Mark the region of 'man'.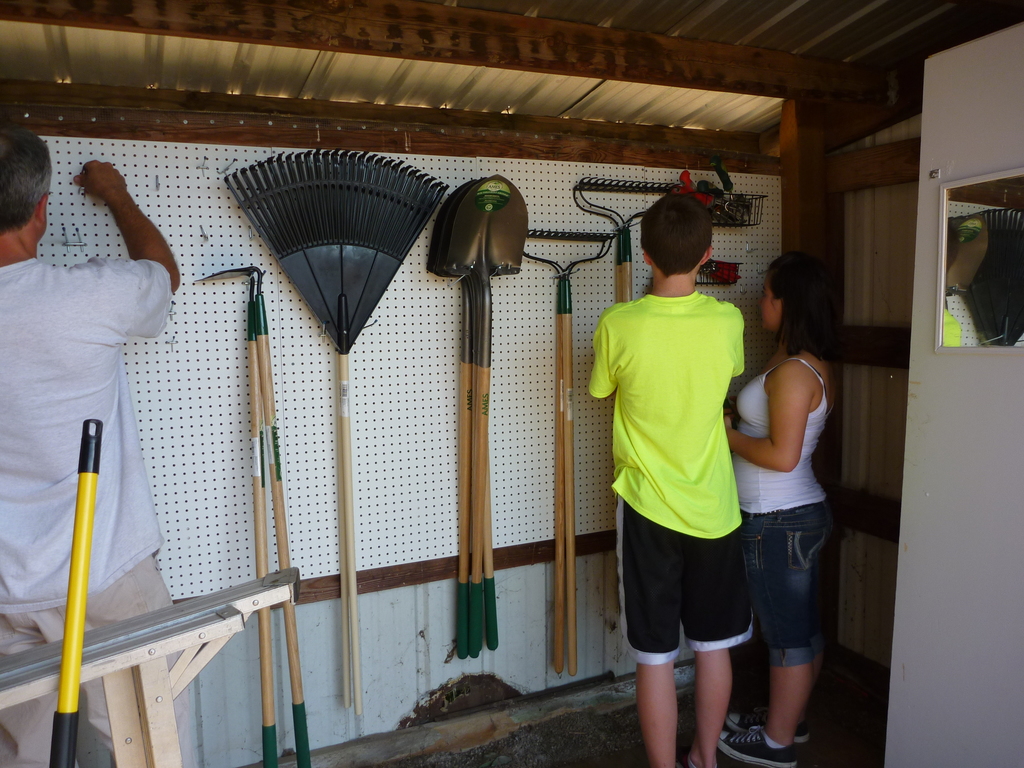
Region: <region>0, 116, 195, 767</region>.
